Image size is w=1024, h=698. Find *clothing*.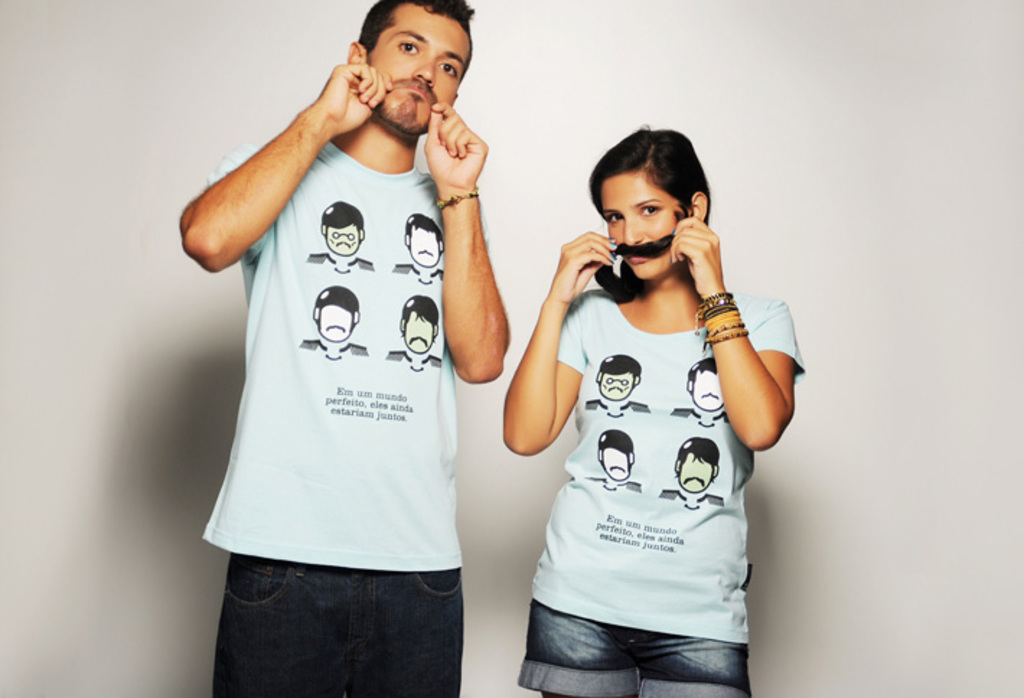
BBox(496, 287, 808, 697).
